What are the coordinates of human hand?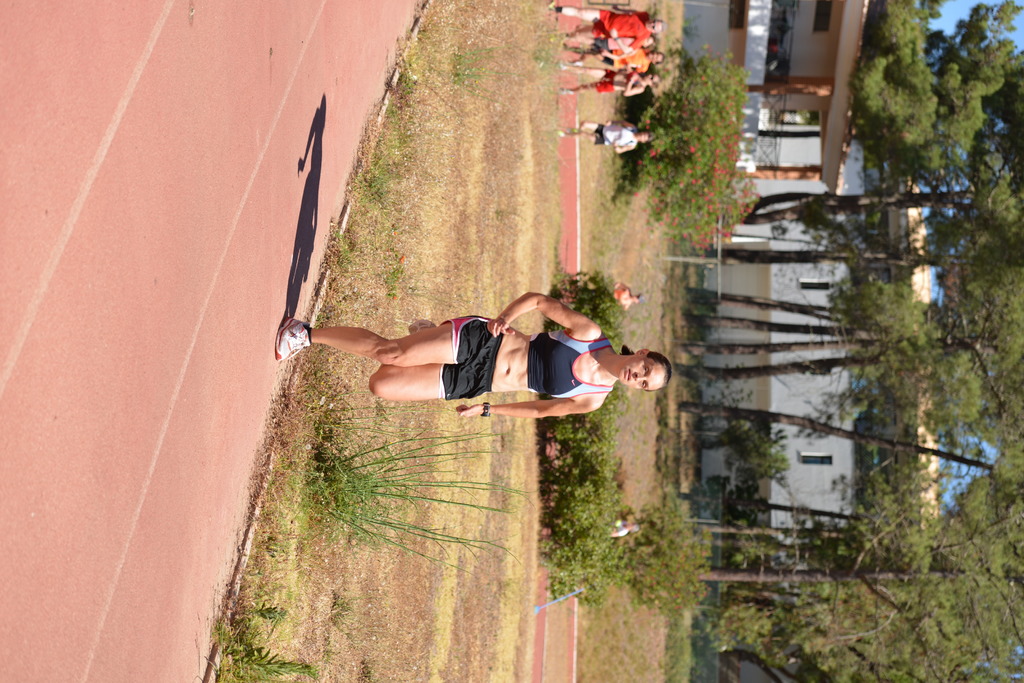
<box>605,118,616,127</box>.
